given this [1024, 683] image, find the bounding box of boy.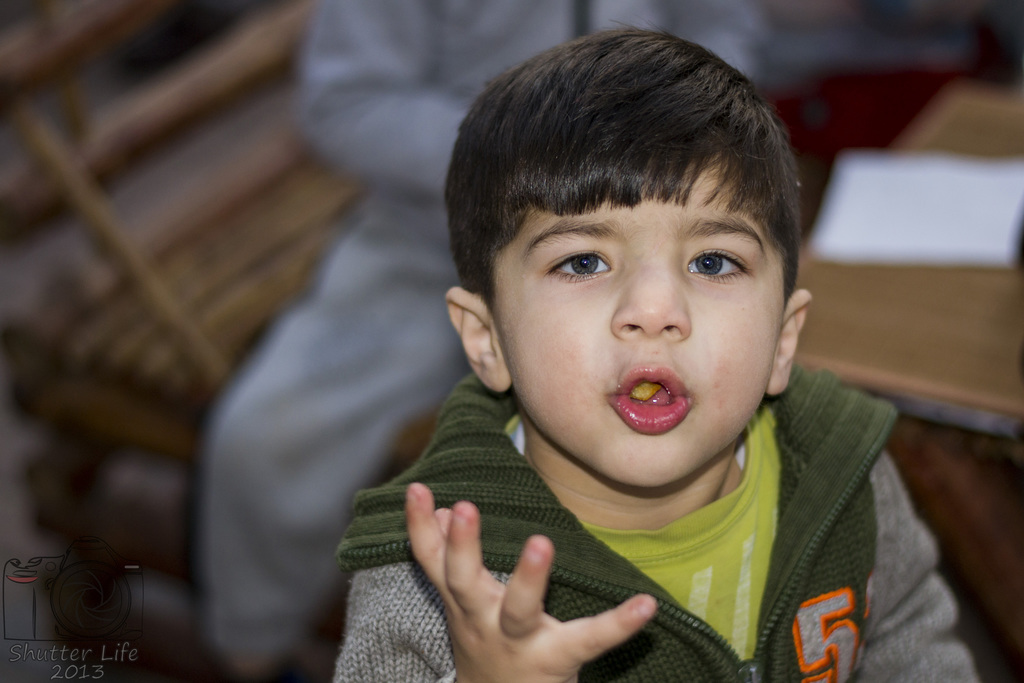
<box>342,22,879,645</box>.
